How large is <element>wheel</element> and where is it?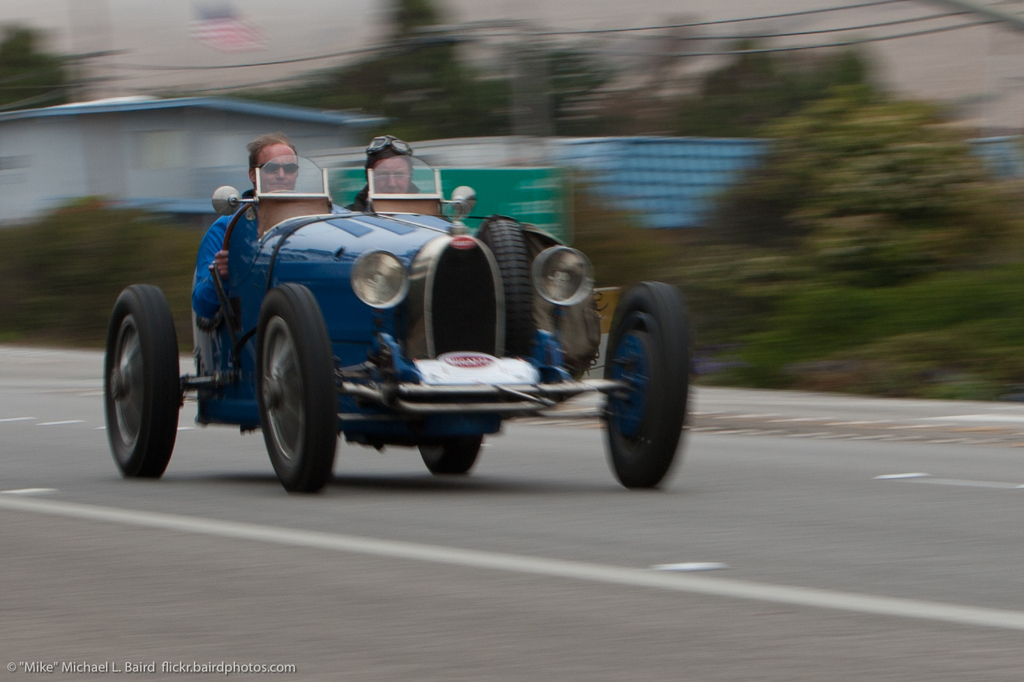
Bounding box: <region>255, 285, 344, 497</region>.
